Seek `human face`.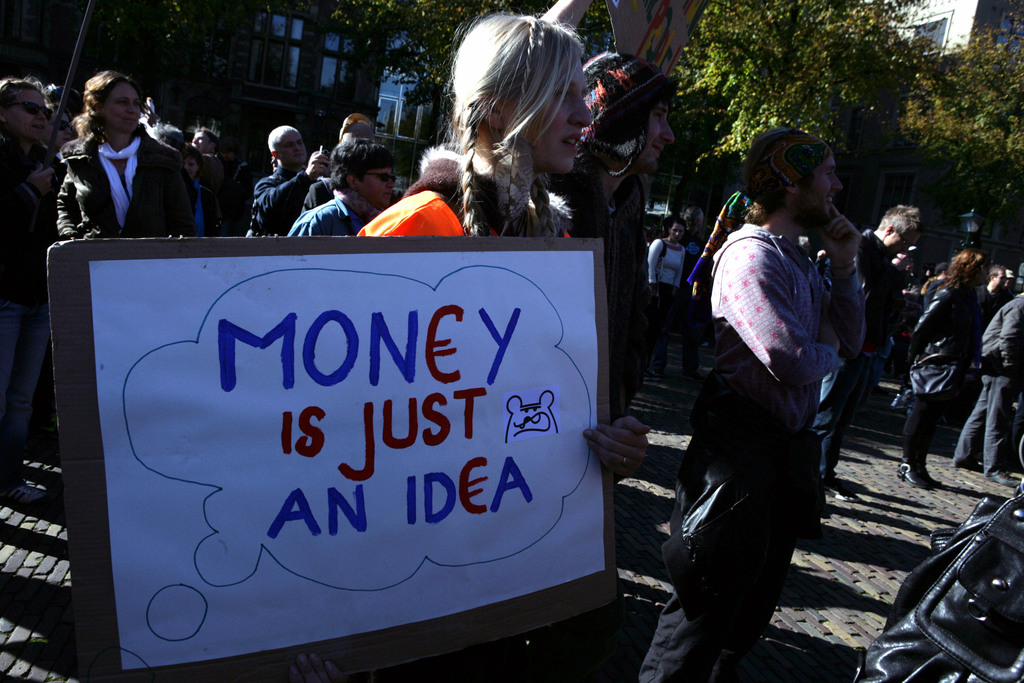
(507,60,589,176).
